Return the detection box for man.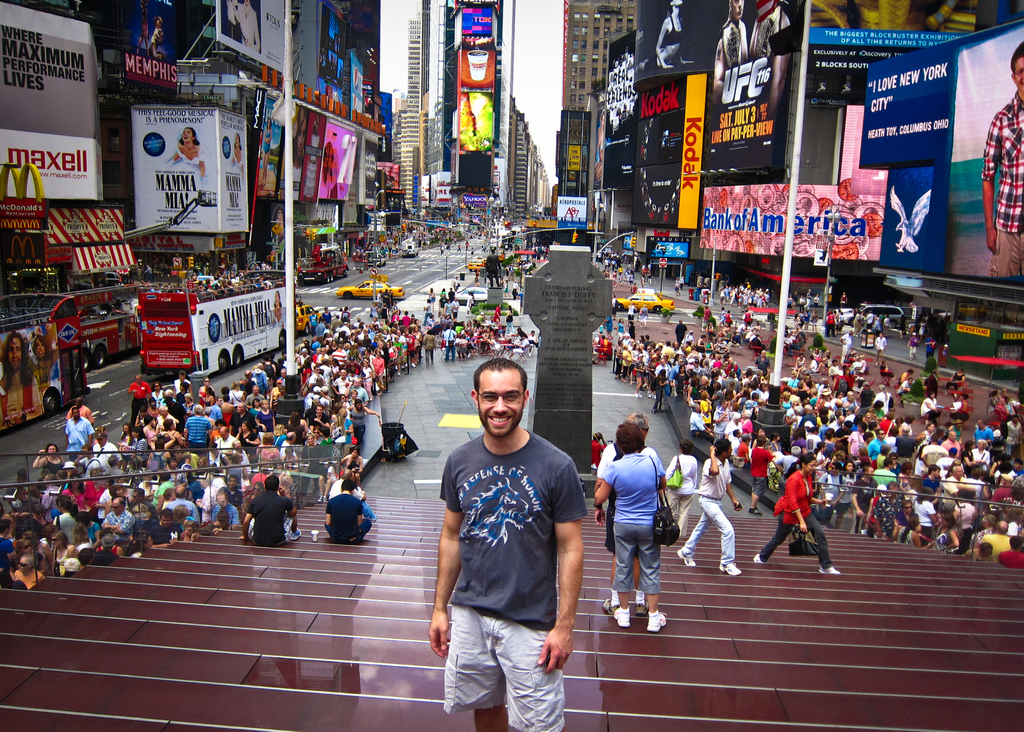
[x1=181, y1=404, x2=212, y2=456].
